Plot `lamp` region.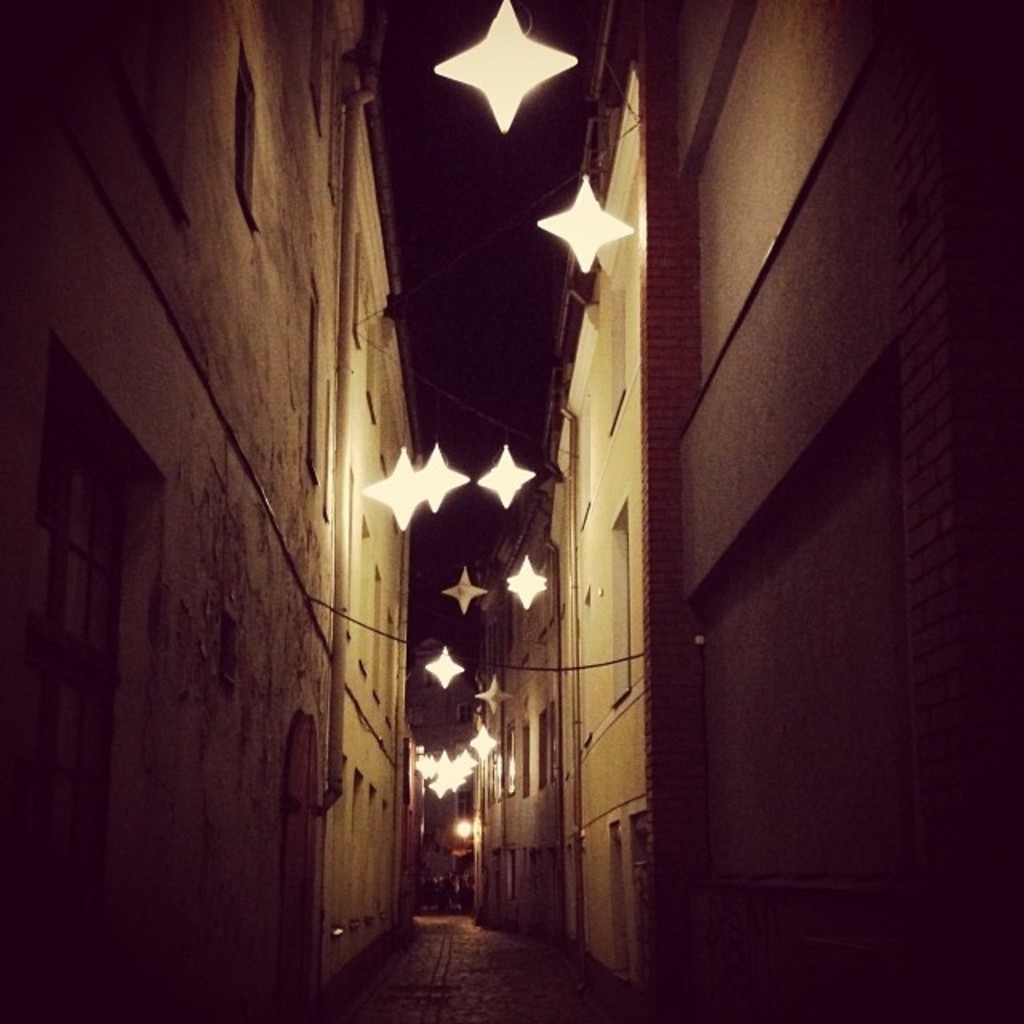
Plotted at region(467, 722, 499, 760).
